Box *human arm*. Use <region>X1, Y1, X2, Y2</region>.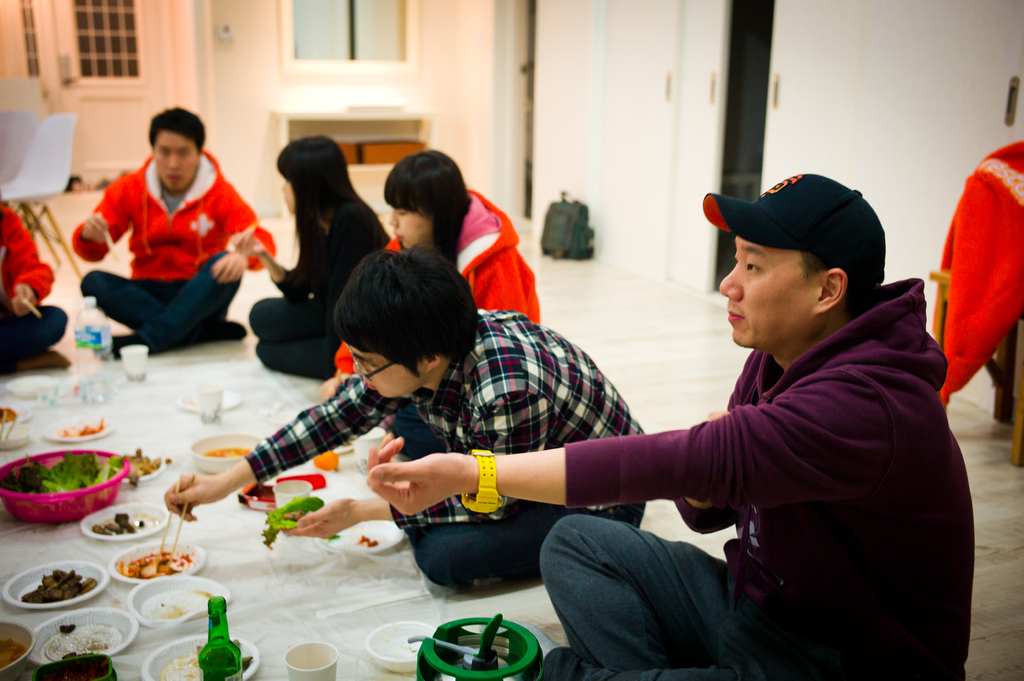
<region>158, 365, 398, 532</region>.
